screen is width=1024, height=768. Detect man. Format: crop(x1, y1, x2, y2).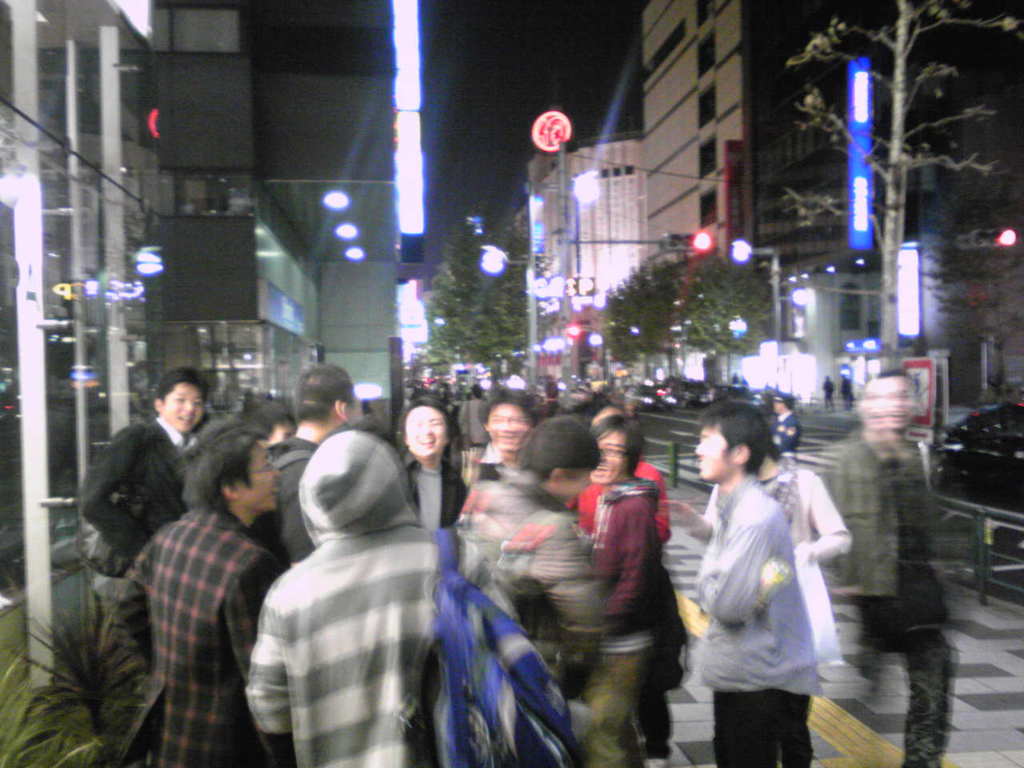
crop(244, 430, 522, 767).
